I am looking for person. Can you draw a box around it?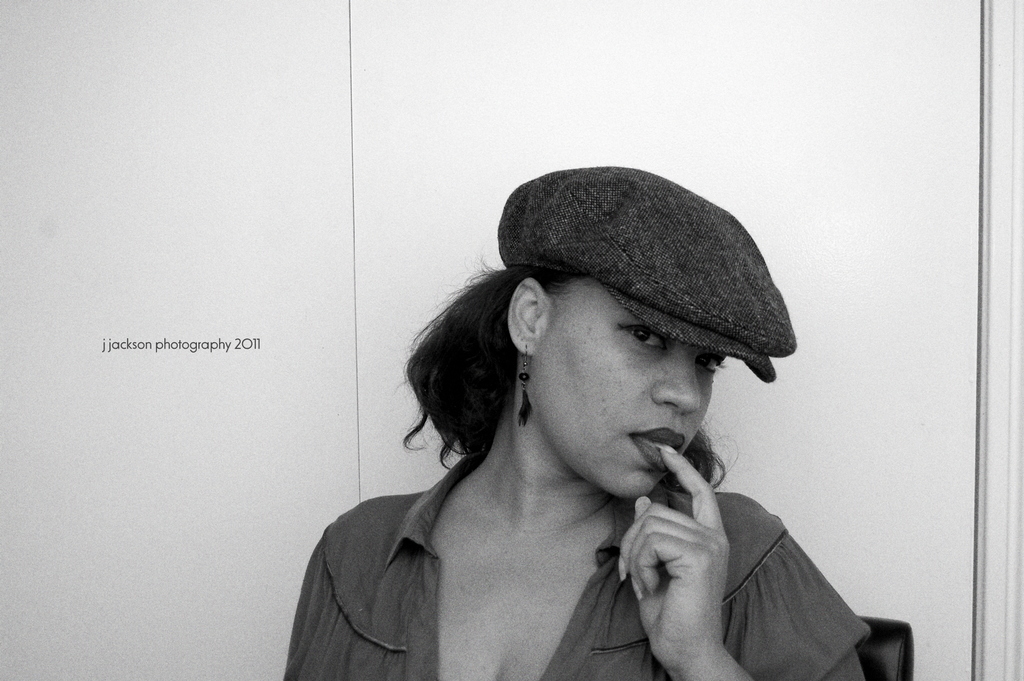
Sure, the bounding box is (273,157,879,680).
